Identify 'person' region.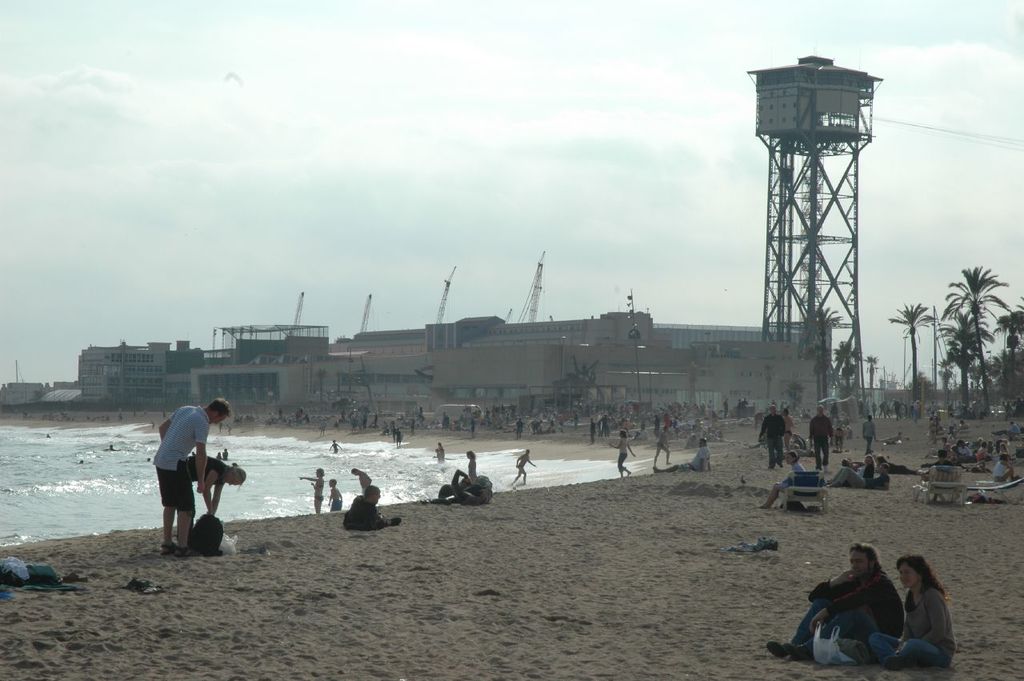
Region: 760,450,807,507.
